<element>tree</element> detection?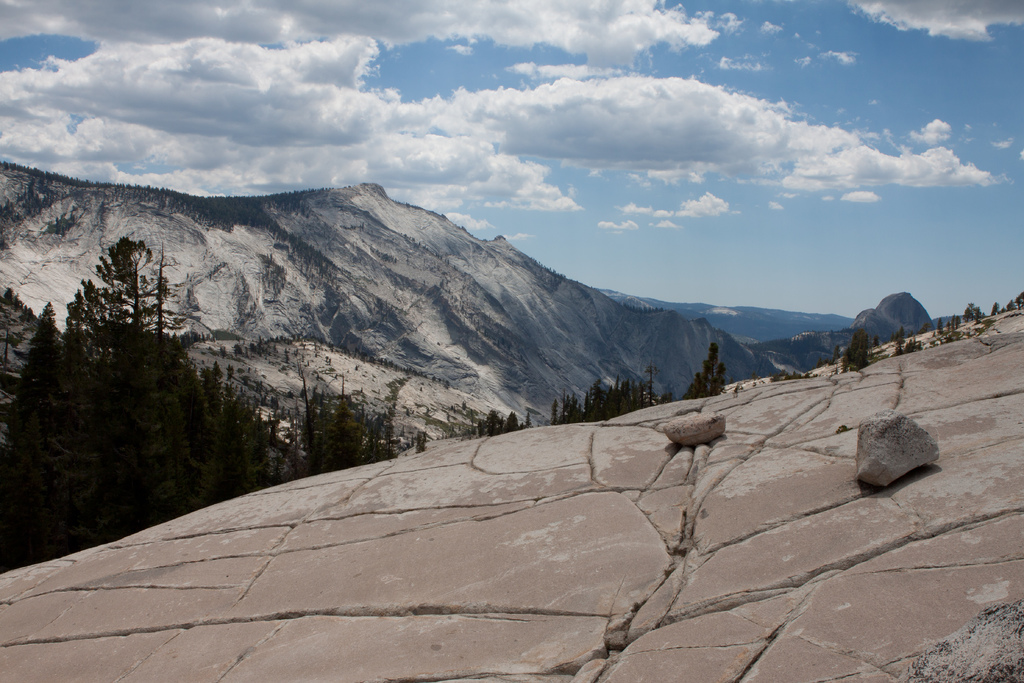
<bbox>603, 382, 627, 419</bbox>
